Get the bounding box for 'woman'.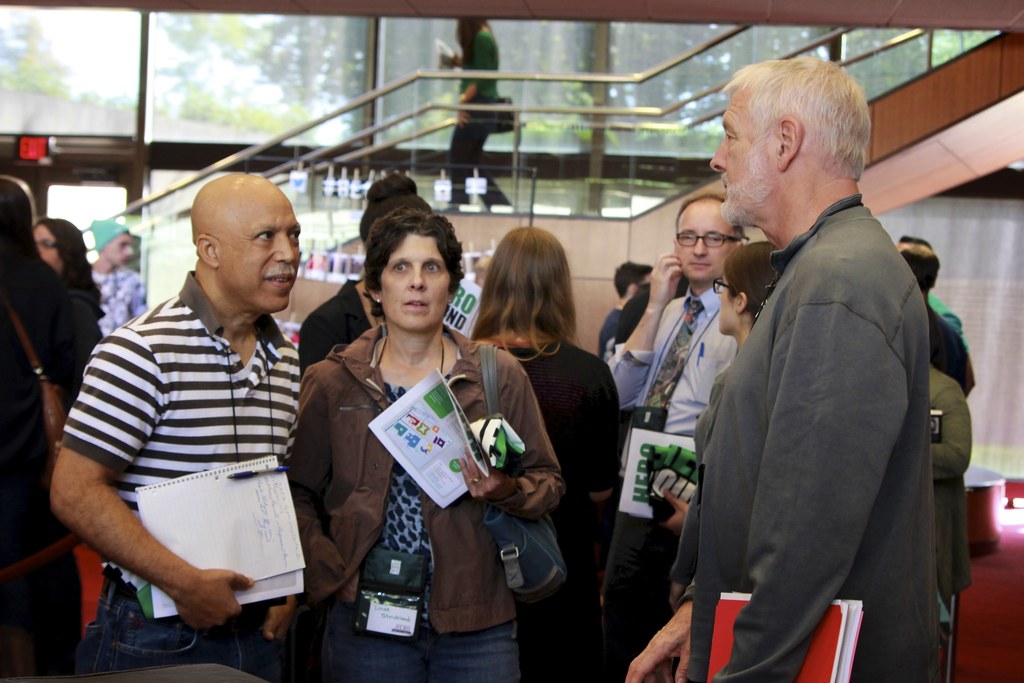
region(32, 218, 107, 318).
